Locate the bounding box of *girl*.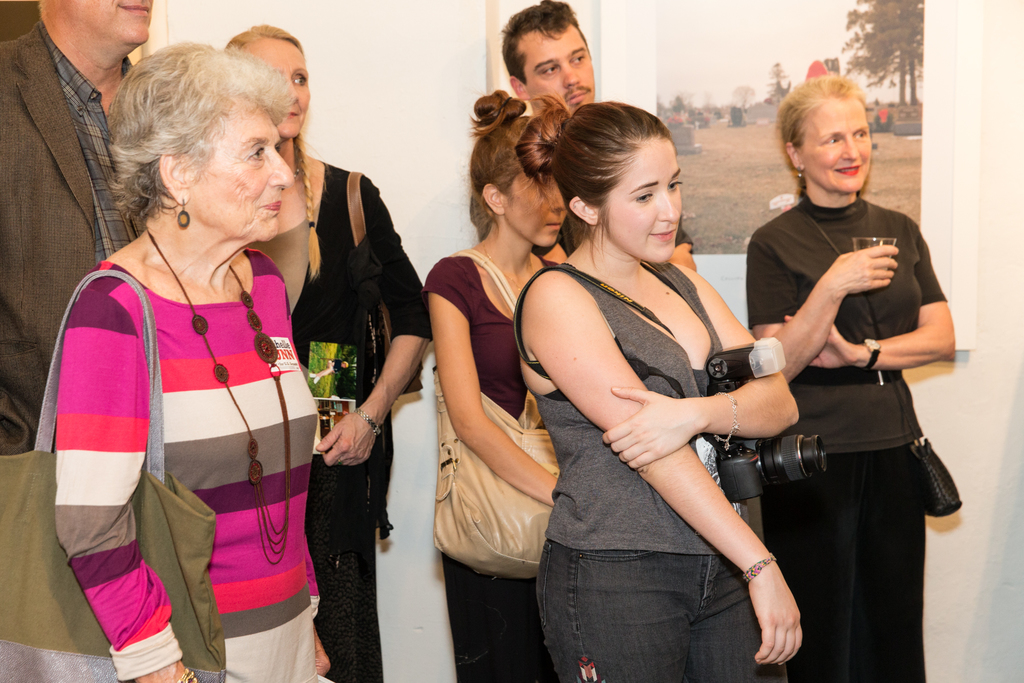
Bounding box: box=[513, 96, 799, 671].
